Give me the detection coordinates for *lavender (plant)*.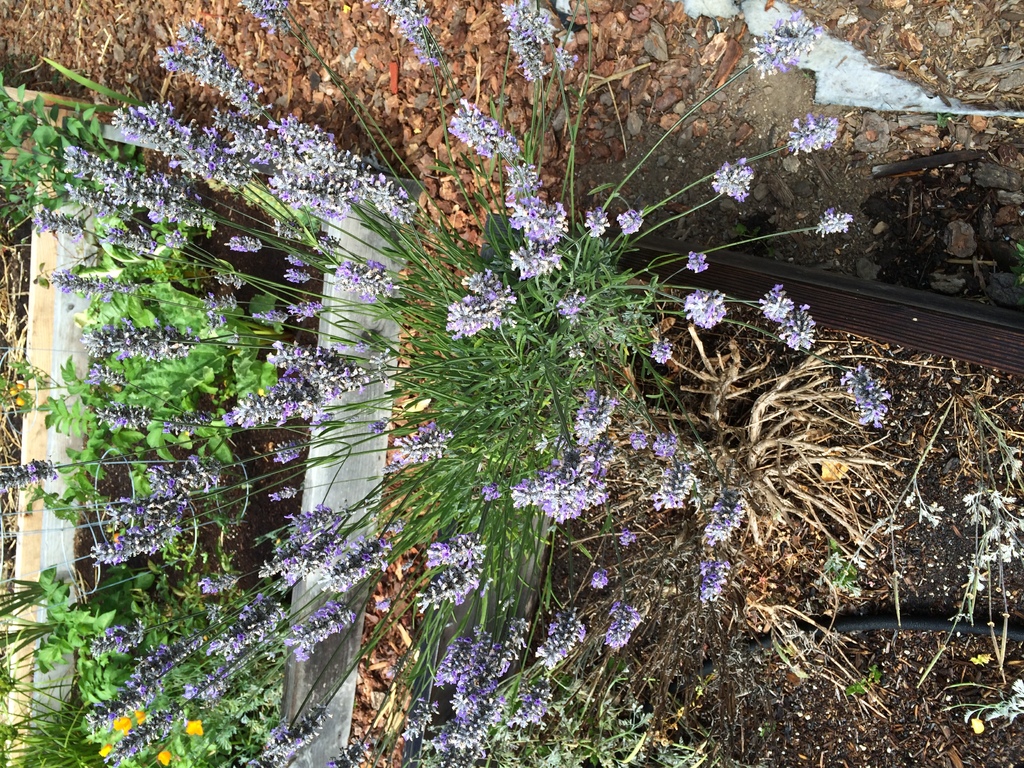
[x1=435, y1=266, x2=514, y2=323].
